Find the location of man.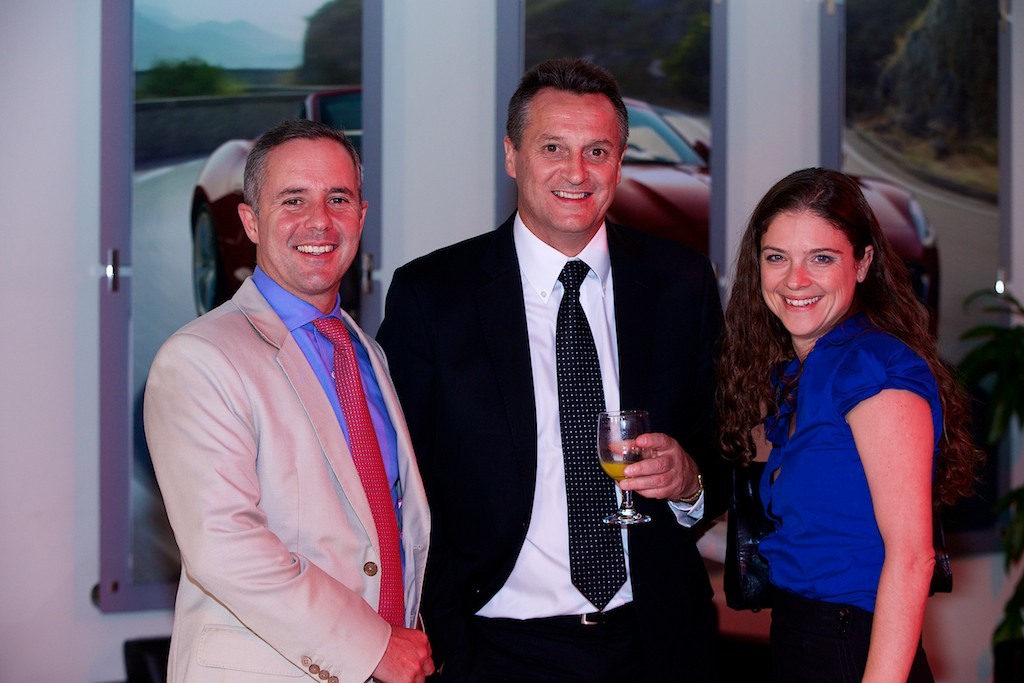
Location: BBox(140, 118, 439, 682).
